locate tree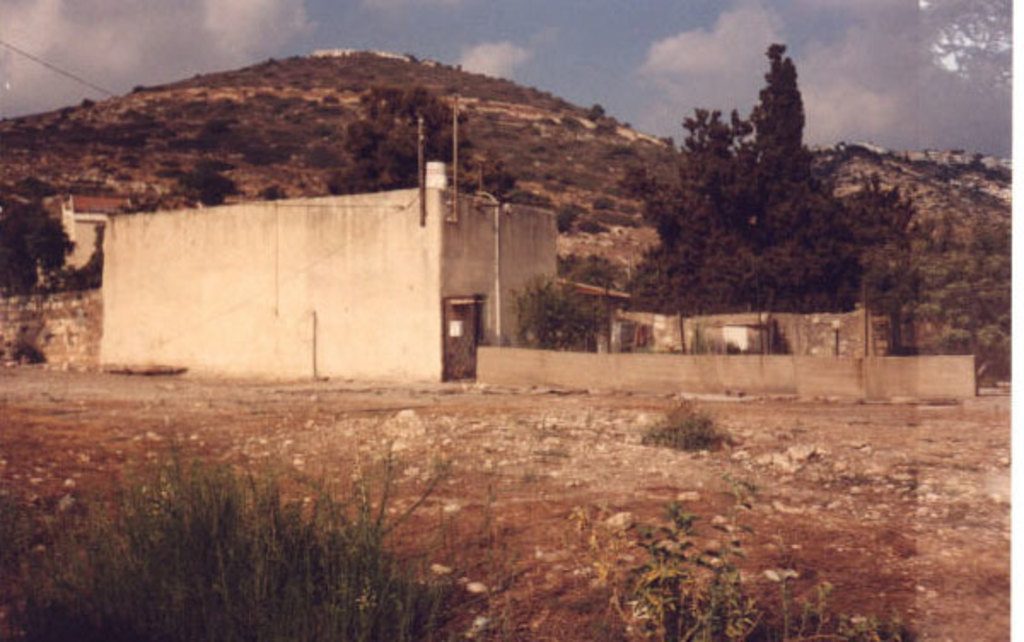
x1=0, y1=201, x2=70, y2=289
